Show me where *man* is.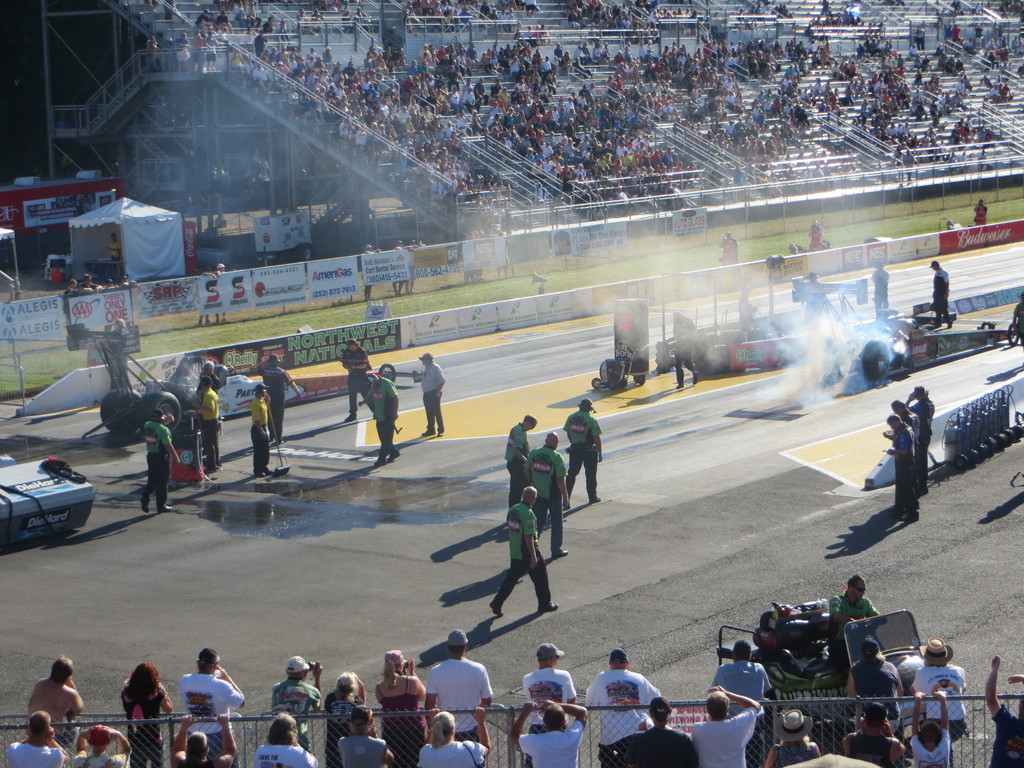
*man* is at bbox(492, 487, 557, 611).
